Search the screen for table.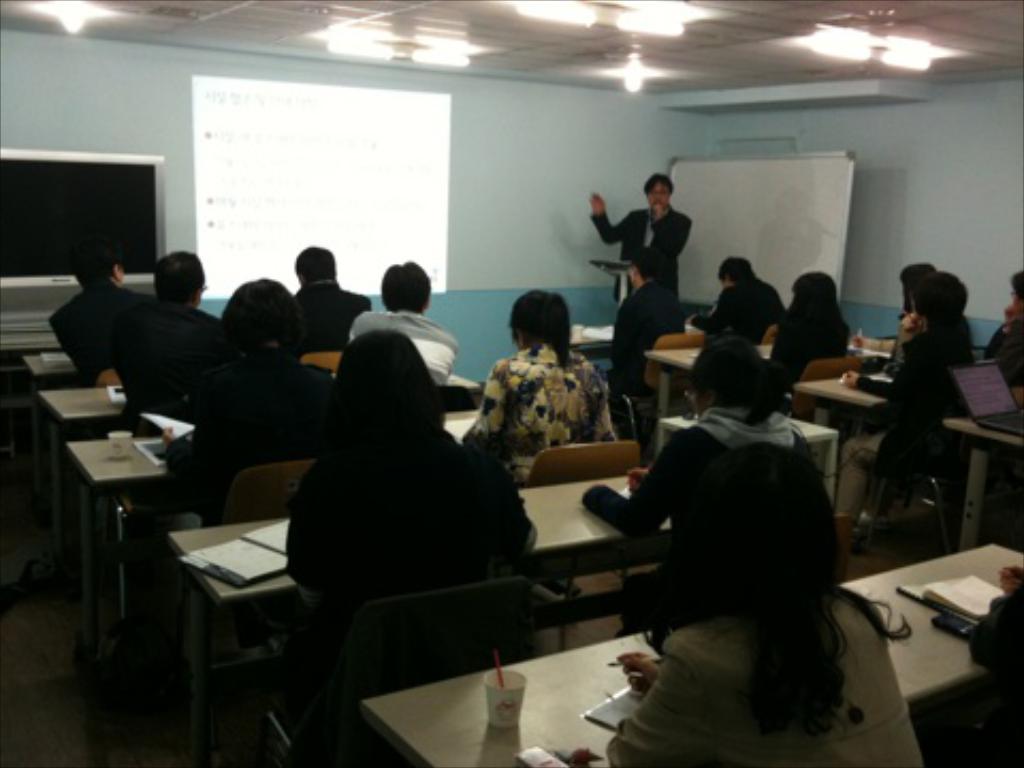
Found at <box>358,538,1022,766</box>.
